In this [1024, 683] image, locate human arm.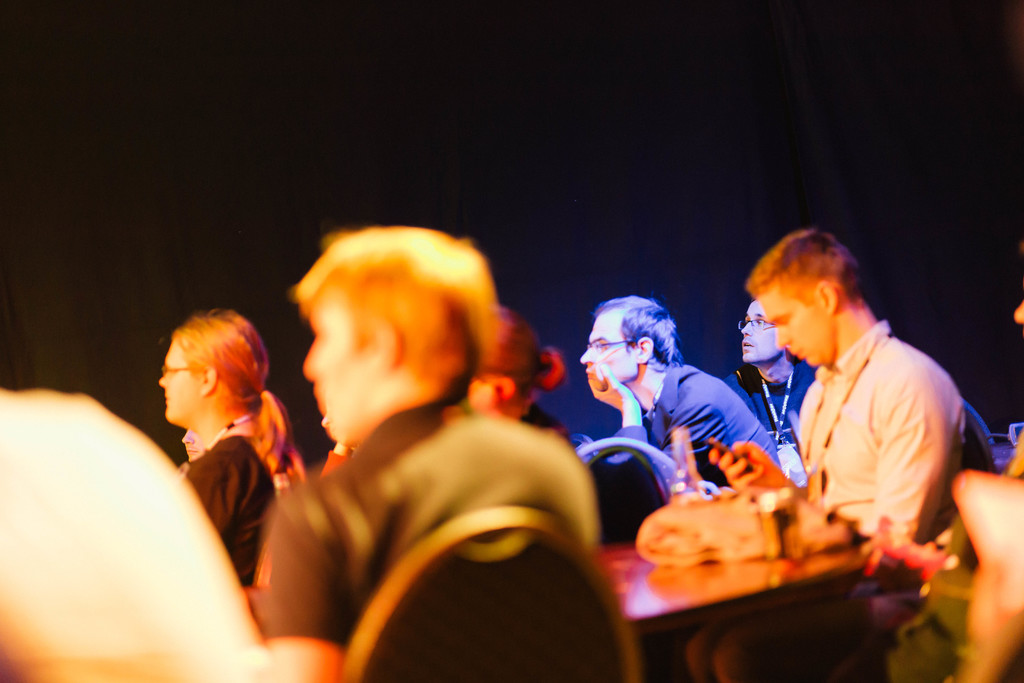
Bounding box: Rect(253, 490, 356, 639).
